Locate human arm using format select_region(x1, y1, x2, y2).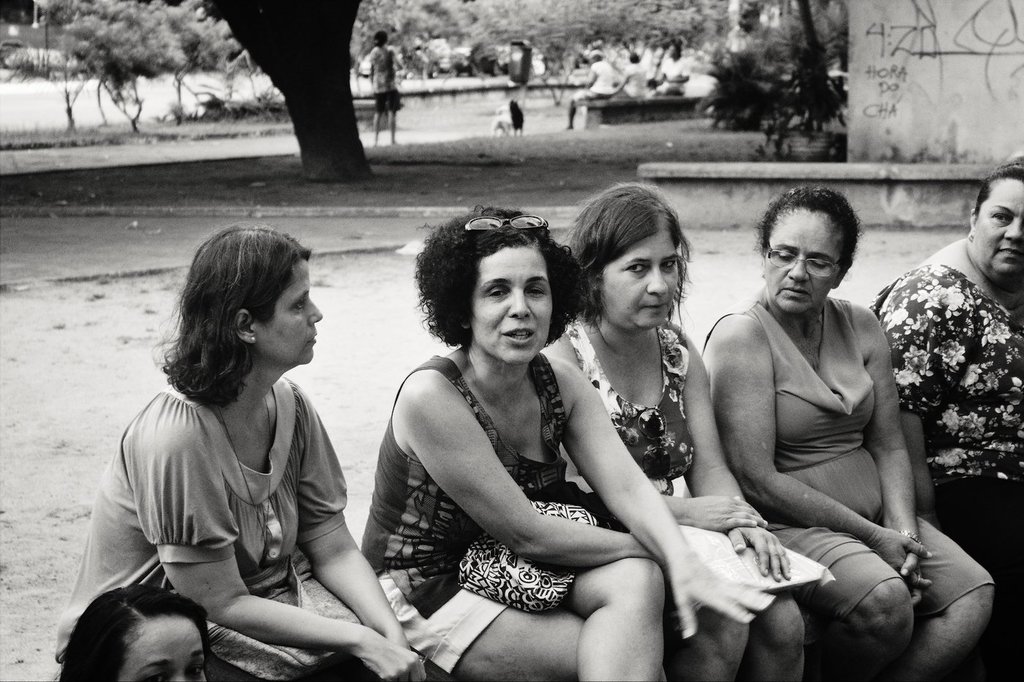
select_region(867, 272, 980, 509).
